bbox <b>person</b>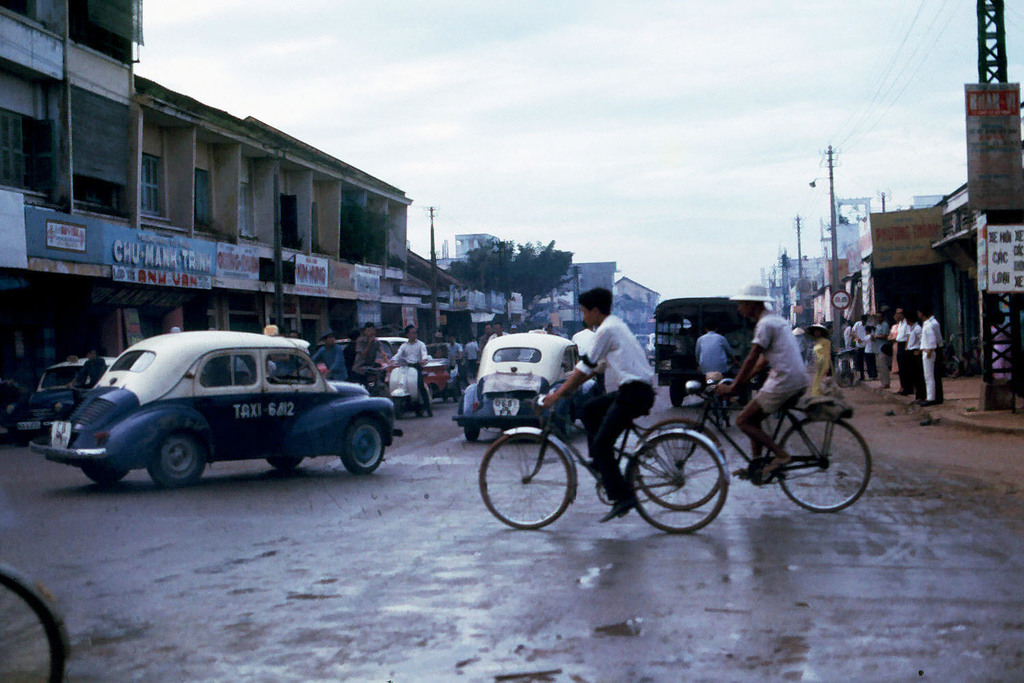
869/316/892/401
